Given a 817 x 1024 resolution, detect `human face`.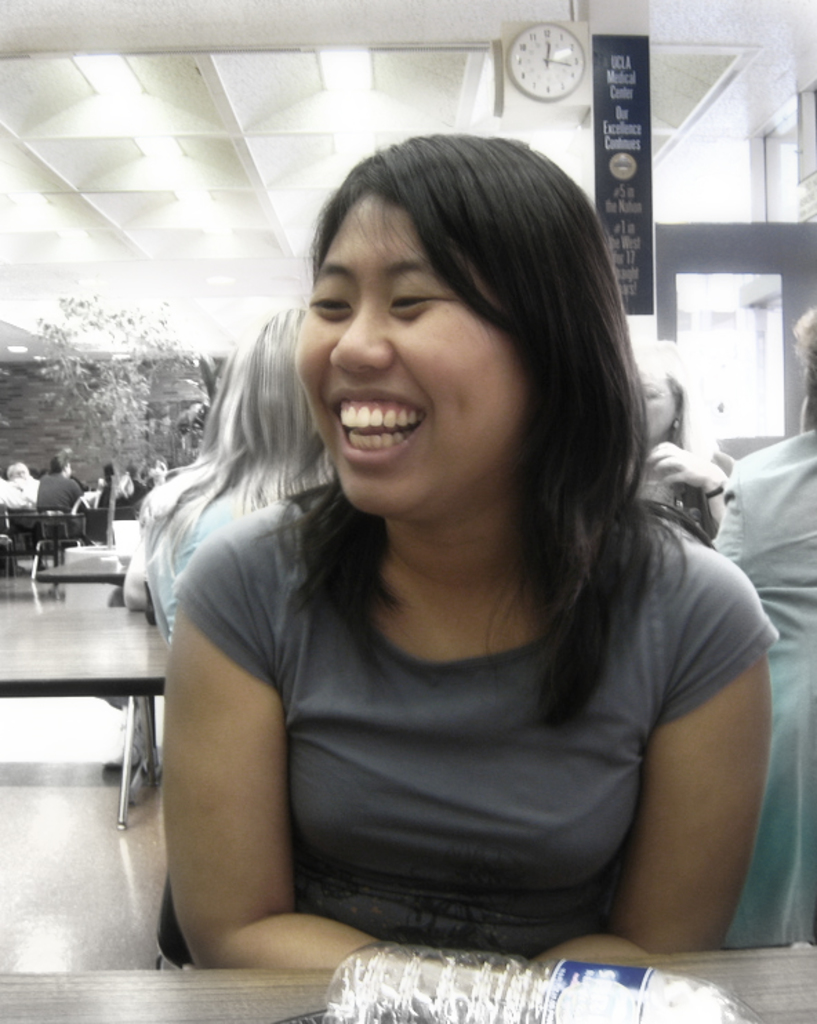
{"x1": 293, "y1": 190, "x2": 527, "y2": 512}.
